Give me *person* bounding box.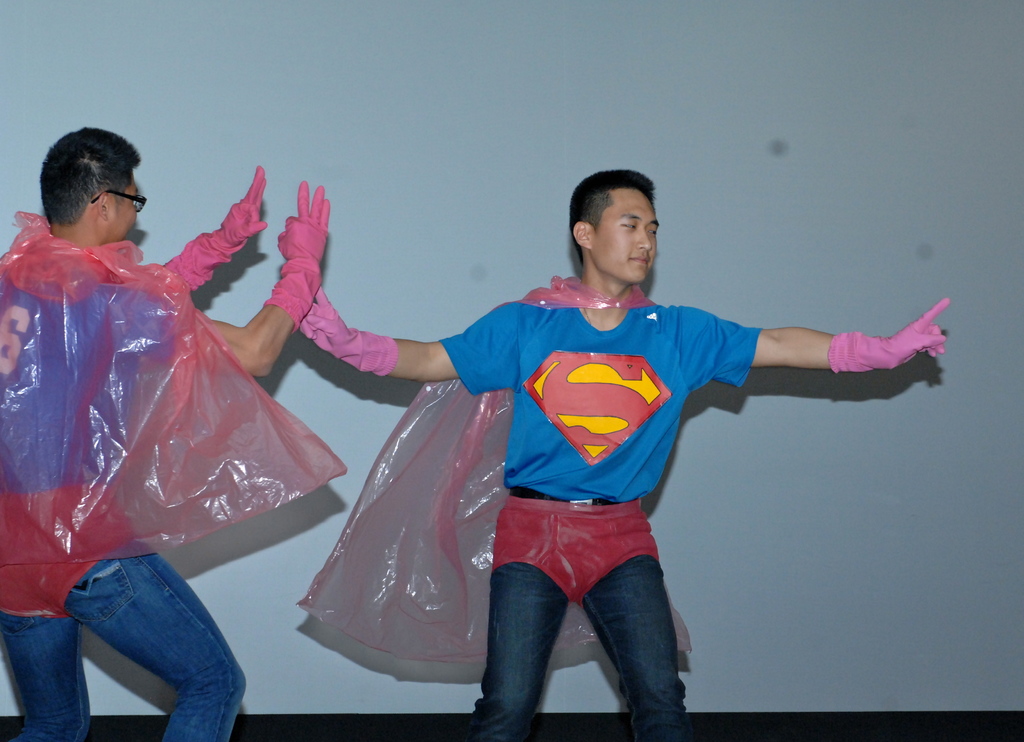
BBox(295, 168, 948, 740).
